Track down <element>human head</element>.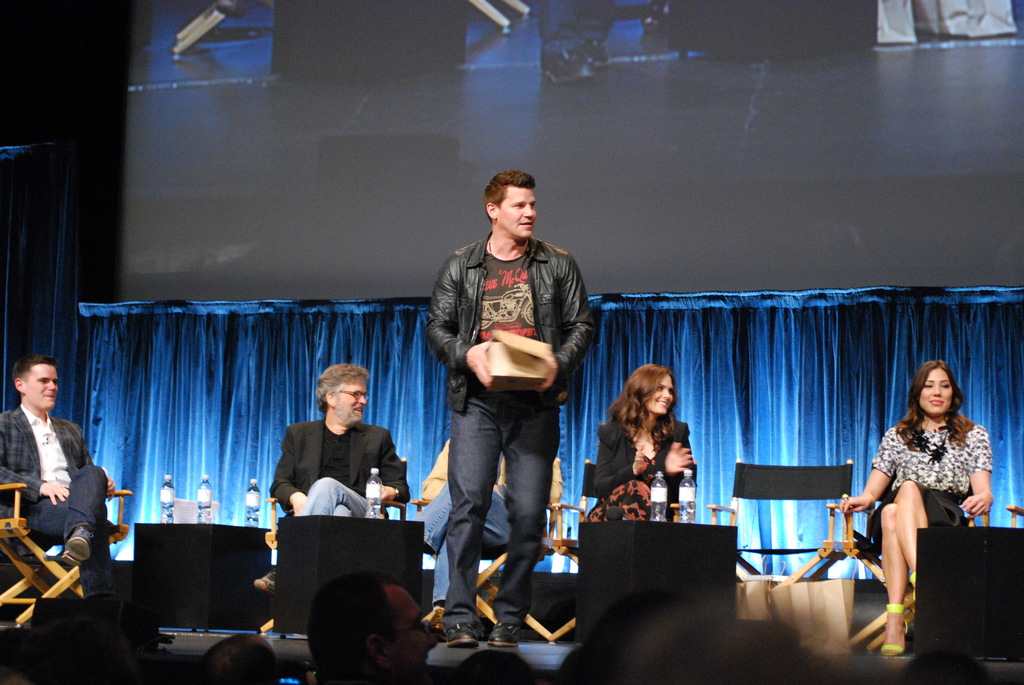
Tracked to crop(483, 170, 556, 239).
